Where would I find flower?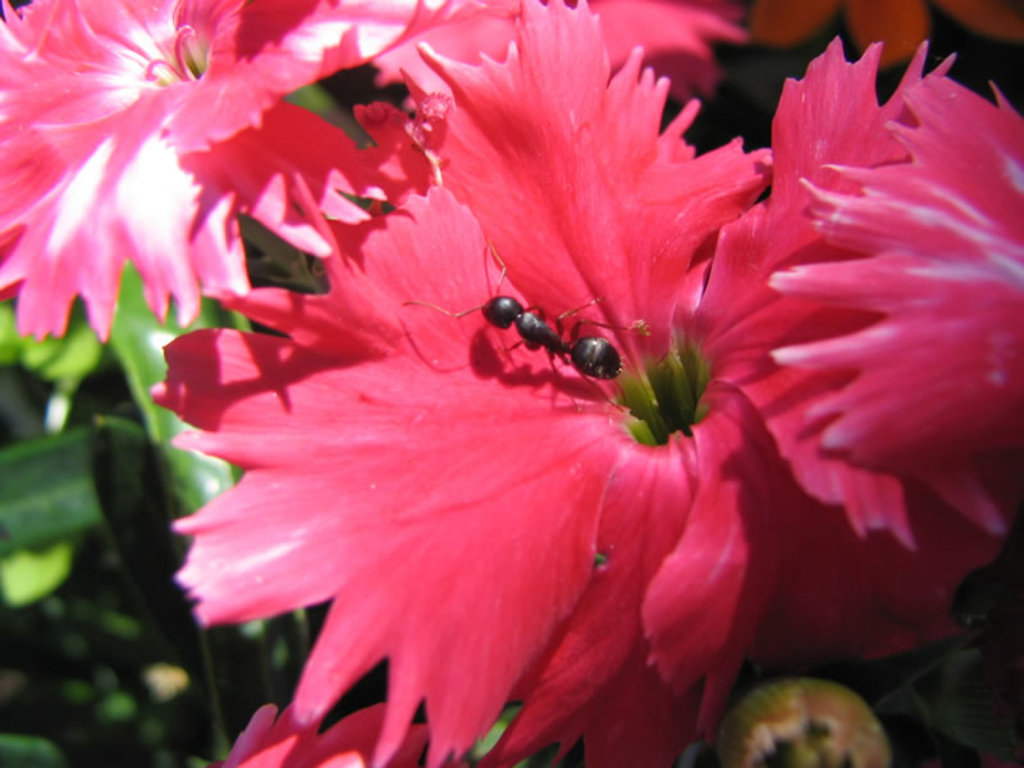
At select_region(0, 0, 356, 351).
